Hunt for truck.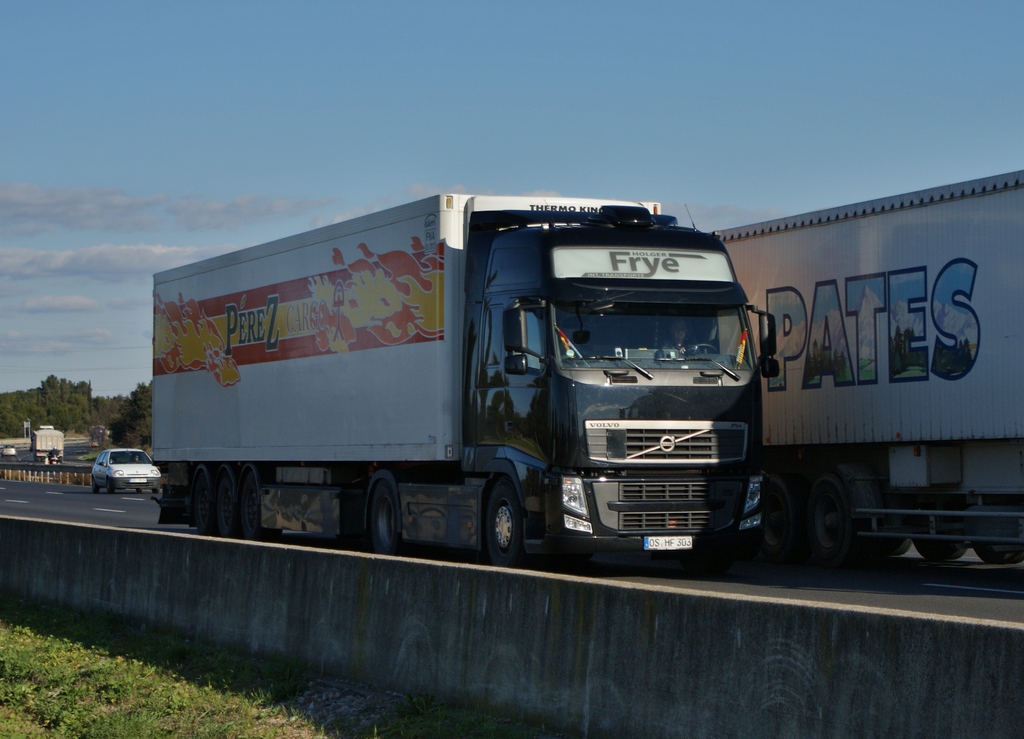
Hunted down at left=89, top=428, right=111, bottom=448.
